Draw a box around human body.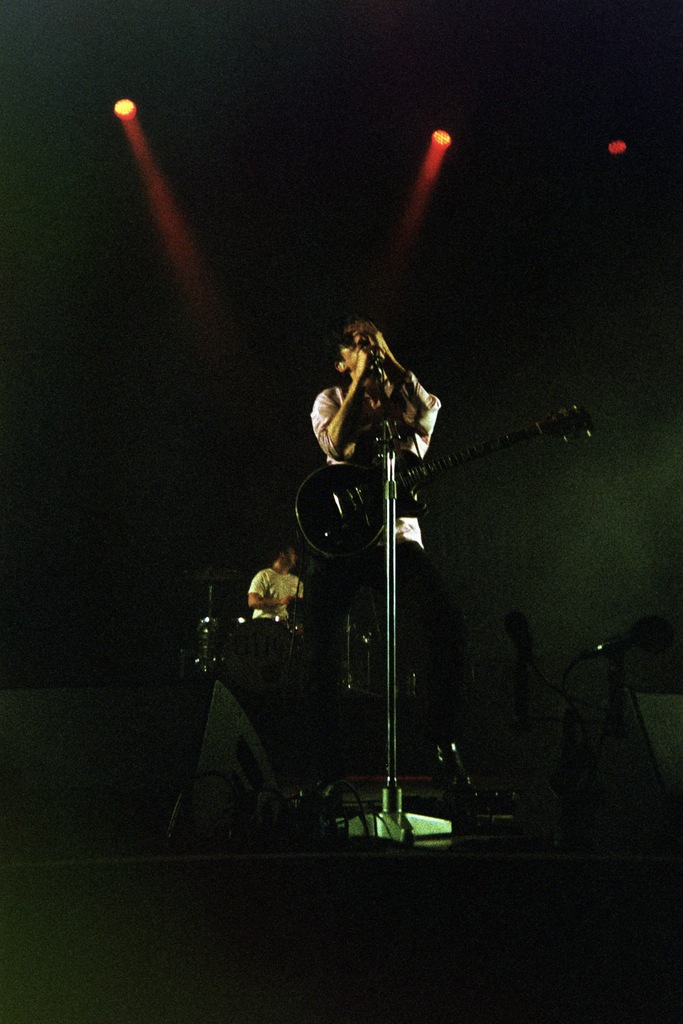
[left=244, top=547, right=303, bottom=627].
